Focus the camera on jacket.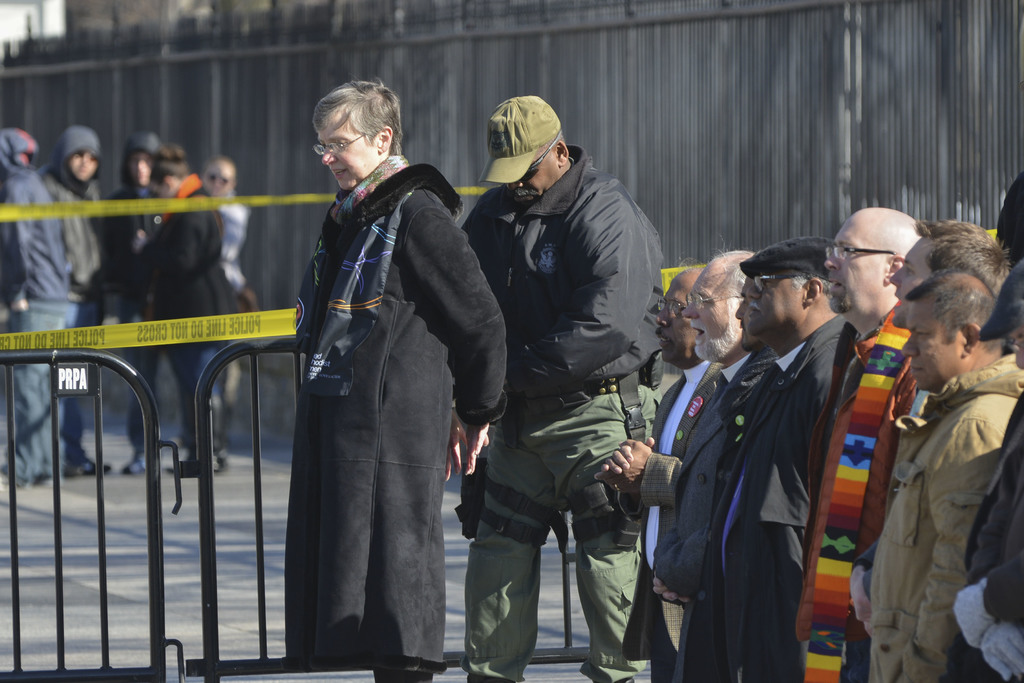
Focus region: <bbox>136, 173, 236, 337</bbox>.
